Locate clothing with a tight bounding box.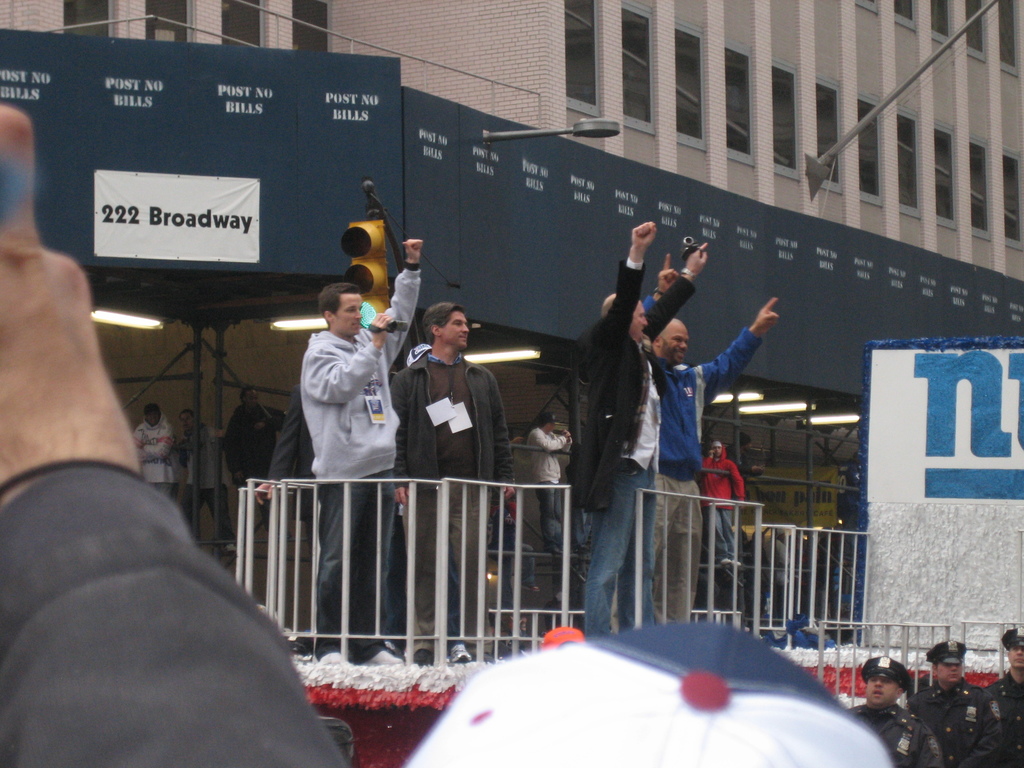
<bbox>383, 348, 514, 643</bbox>.
